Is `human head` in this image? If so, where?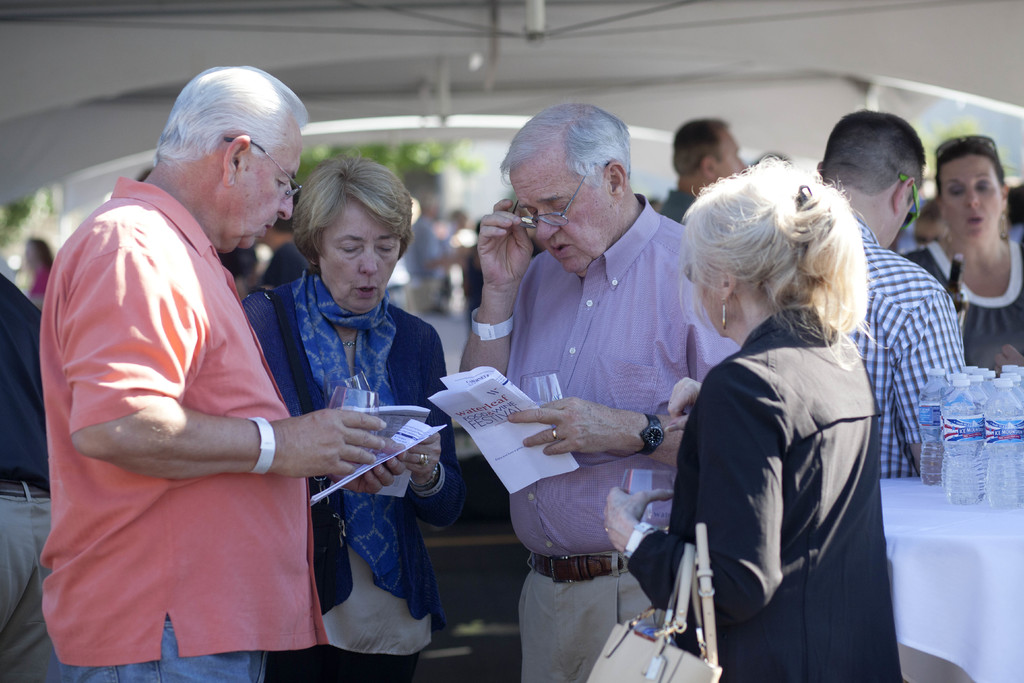
Yes, at detection(296, 154, 412, 309).
